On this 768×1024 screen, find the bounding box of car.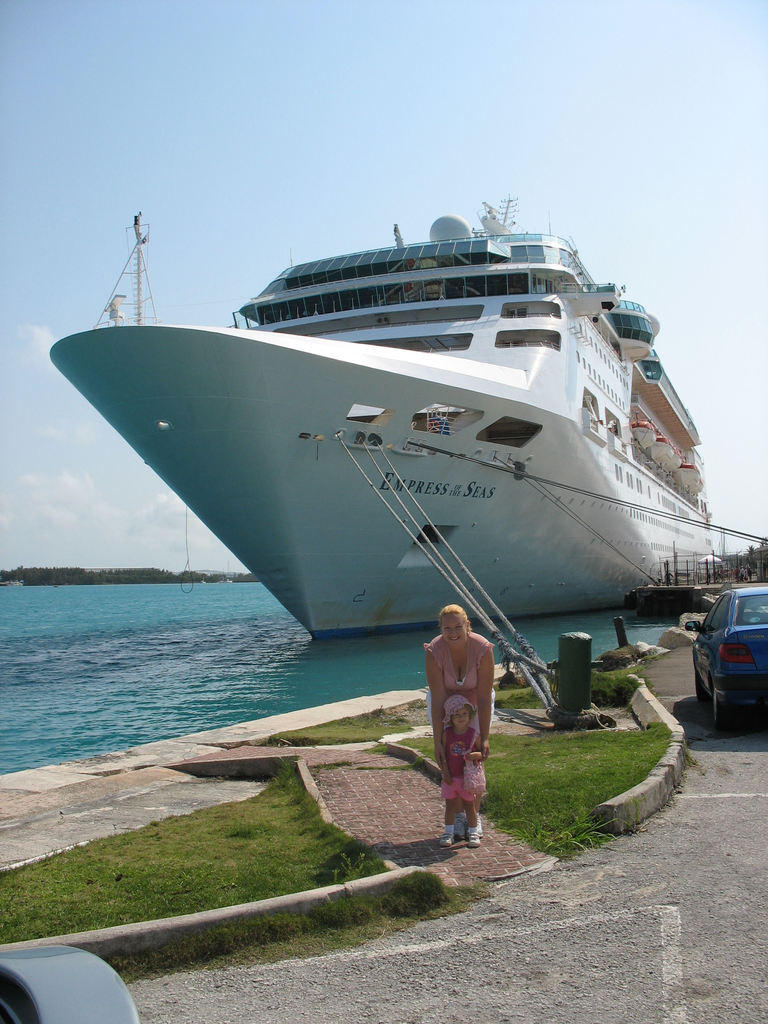
Bounding box: bbox=(684, 584, 767, 736).
